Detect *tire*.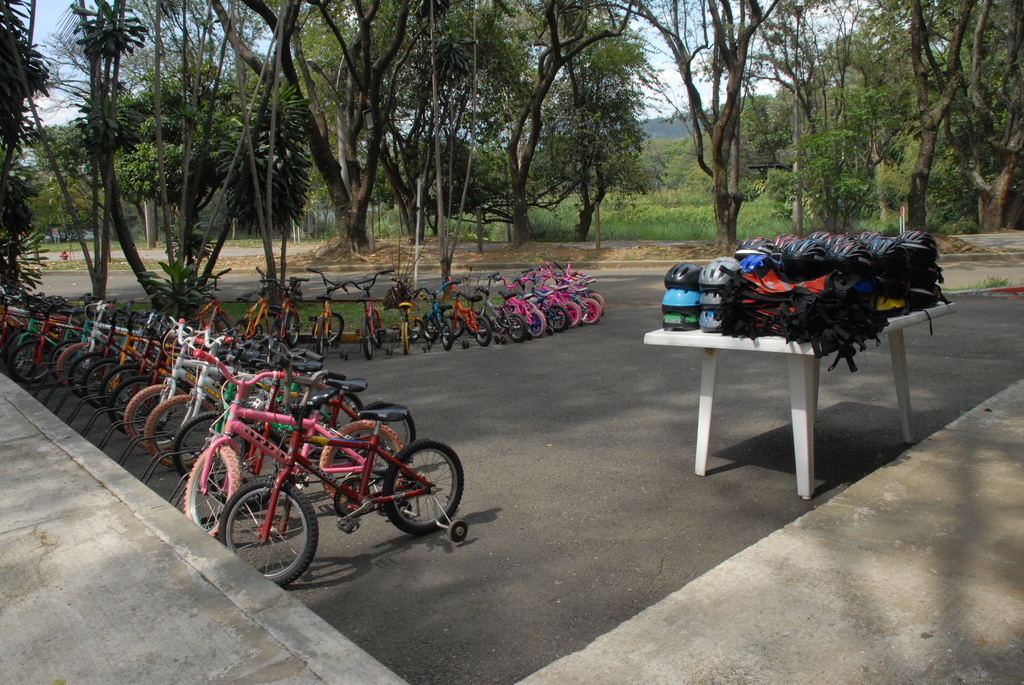
Detected at locate(102, 374, 168, 432).
